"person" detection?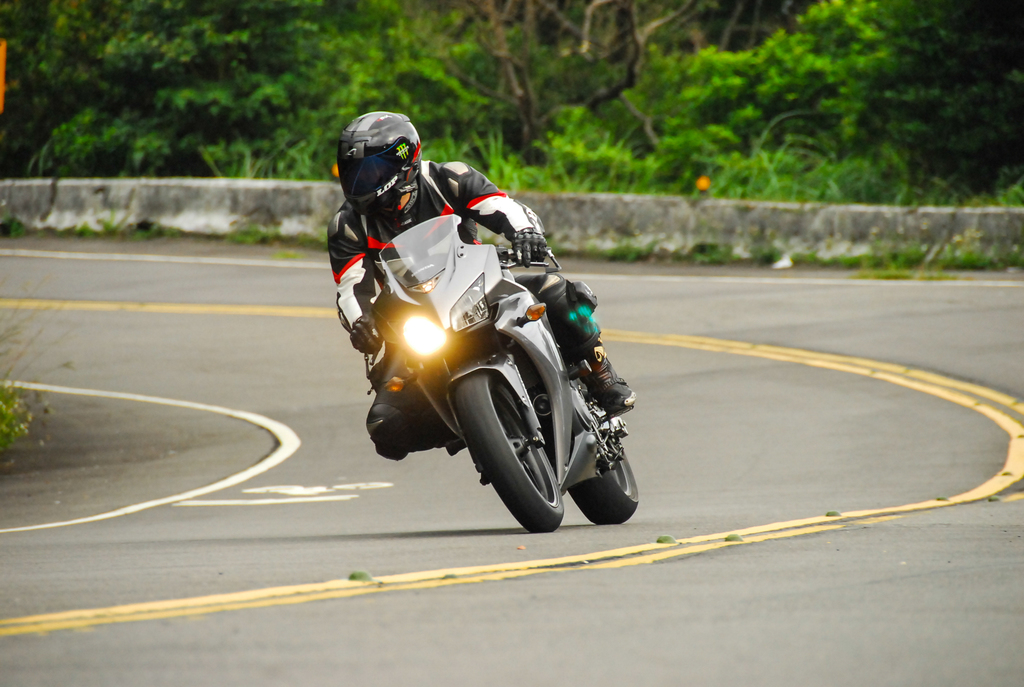
[320,106,635,457]
